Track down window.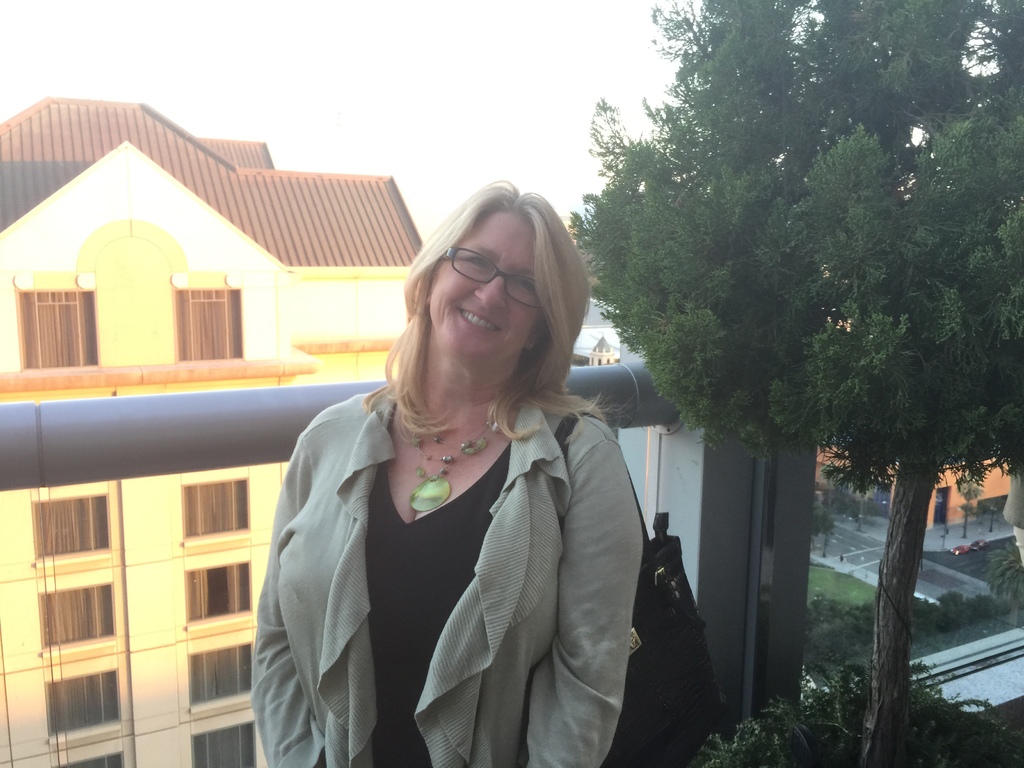
Tracked to l=36, t=580, r=118, b=655.
